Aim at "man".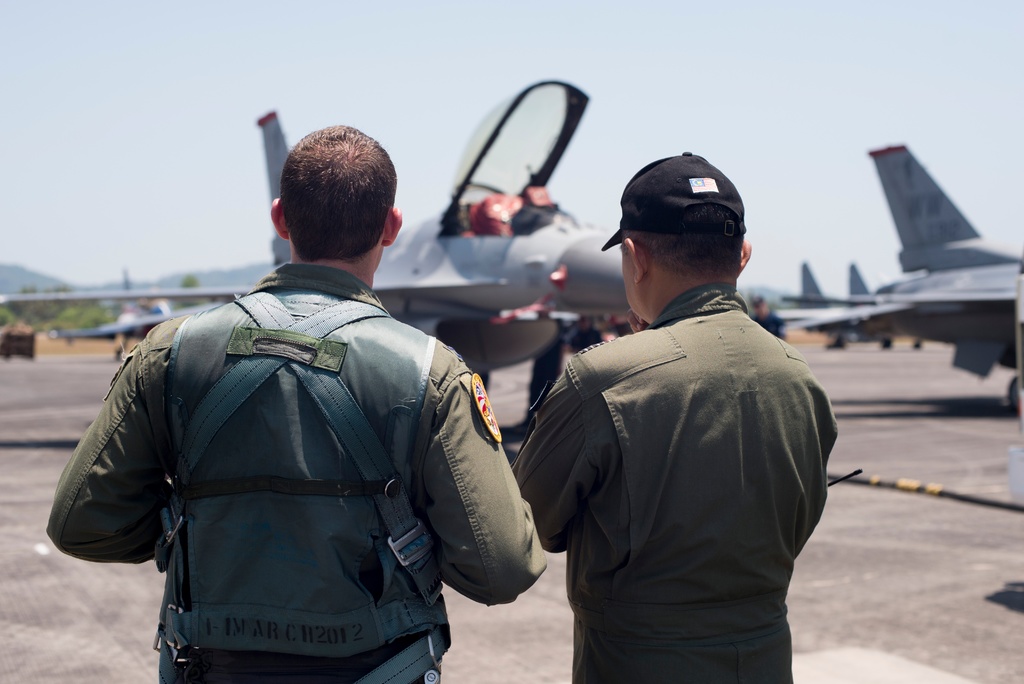
Aimed at BBox(536, 125, 848, 678).
